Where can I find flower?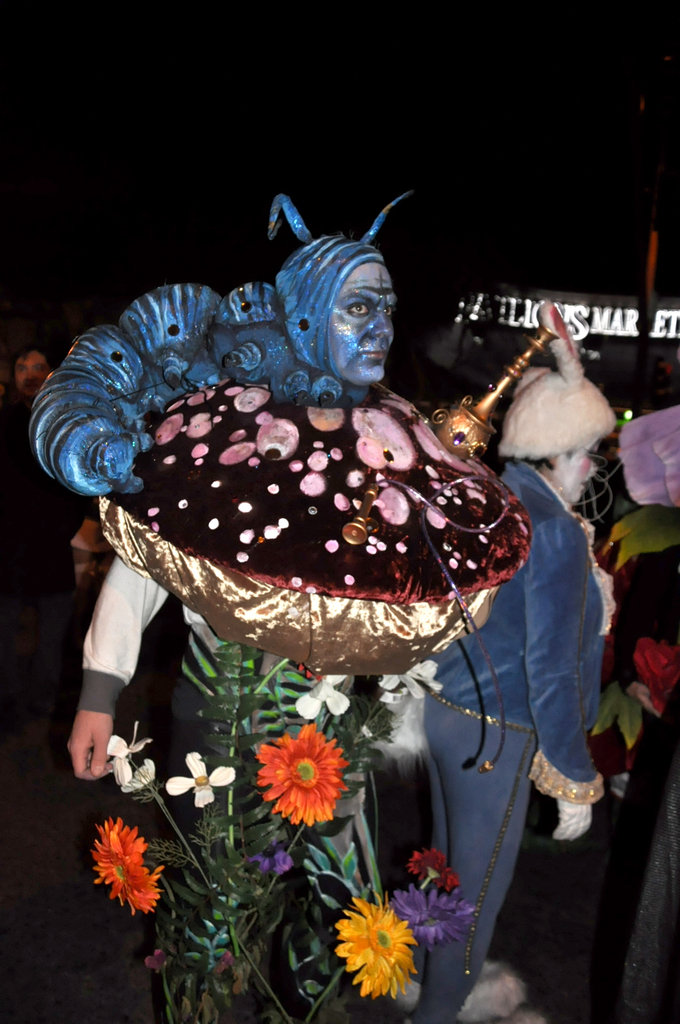
You can find it at l=289, t=672, r=348, b=717.
